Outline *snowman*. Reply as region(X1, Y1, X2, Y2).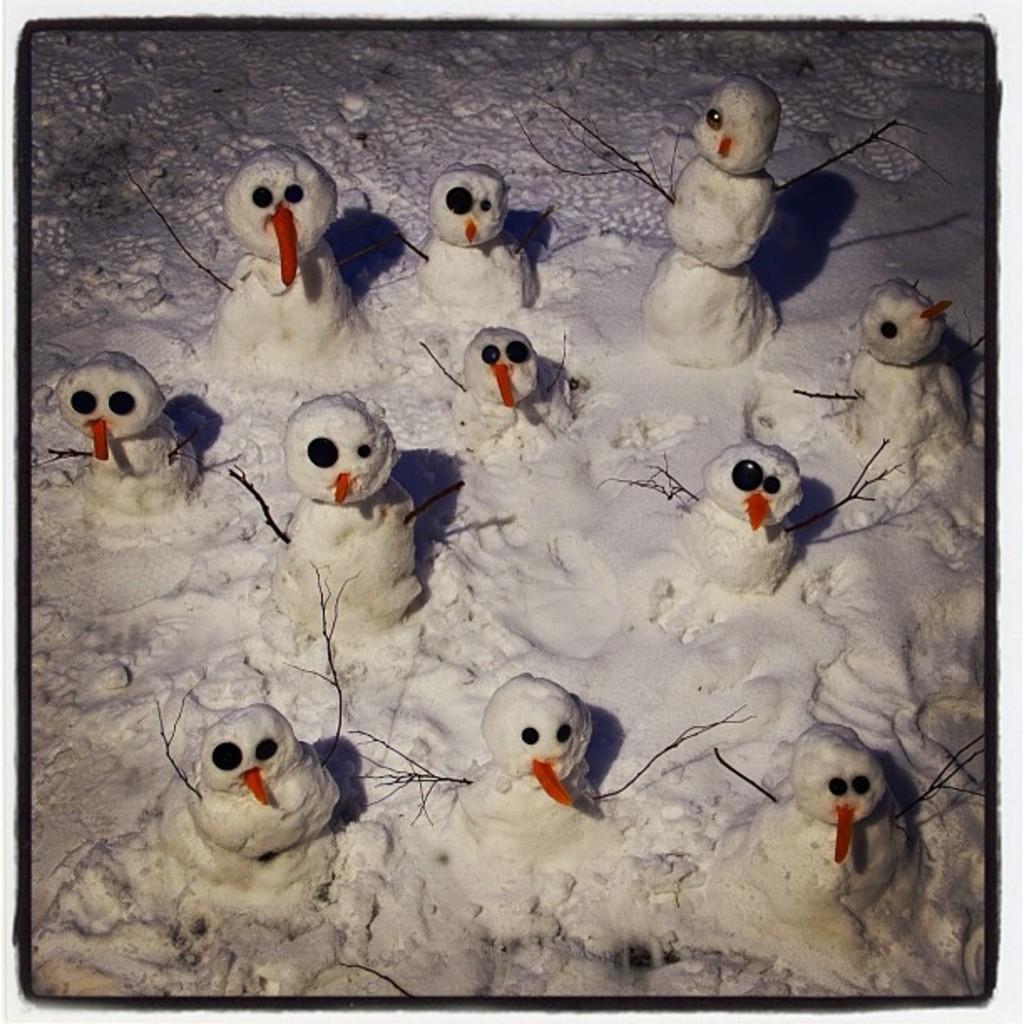
region(412, 311, 609, 489).
